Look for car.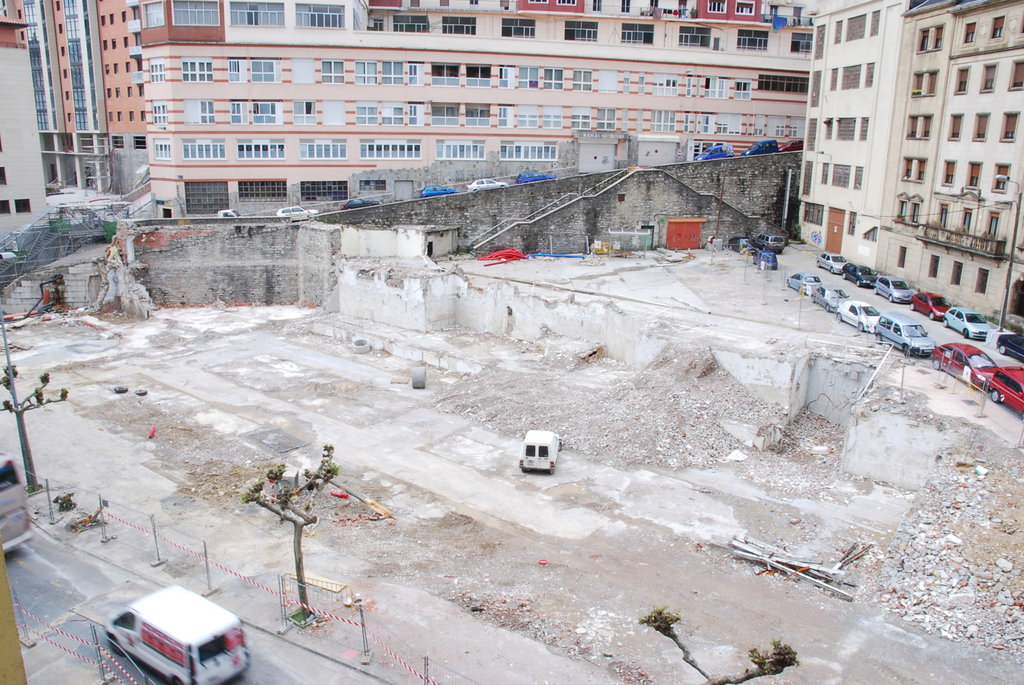
Found: 755:238:783:251.
